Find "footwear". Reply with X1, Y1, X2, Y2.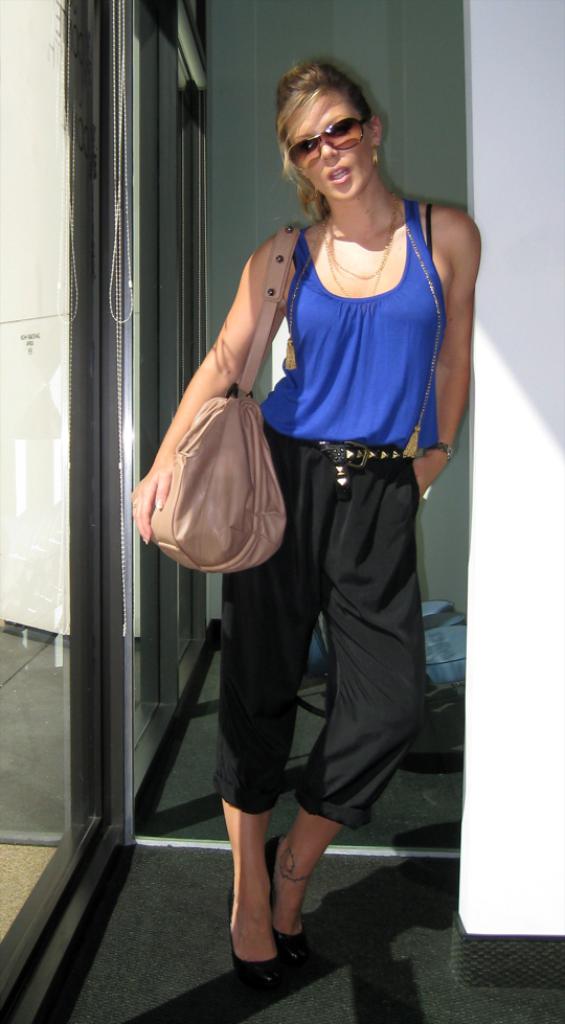
258, 830, 309, 969.
